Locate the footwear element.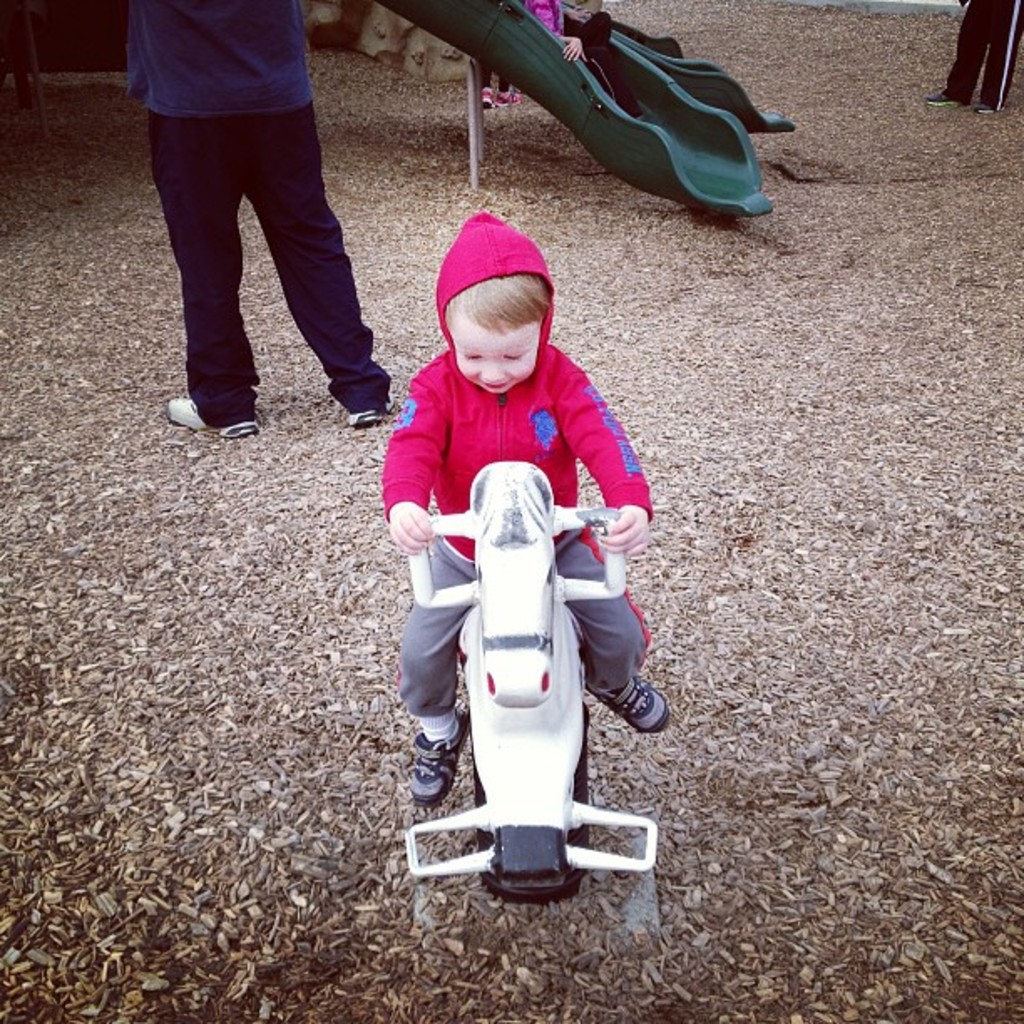
Element bbox: left=162, top=387, right=251, bottom=432.
